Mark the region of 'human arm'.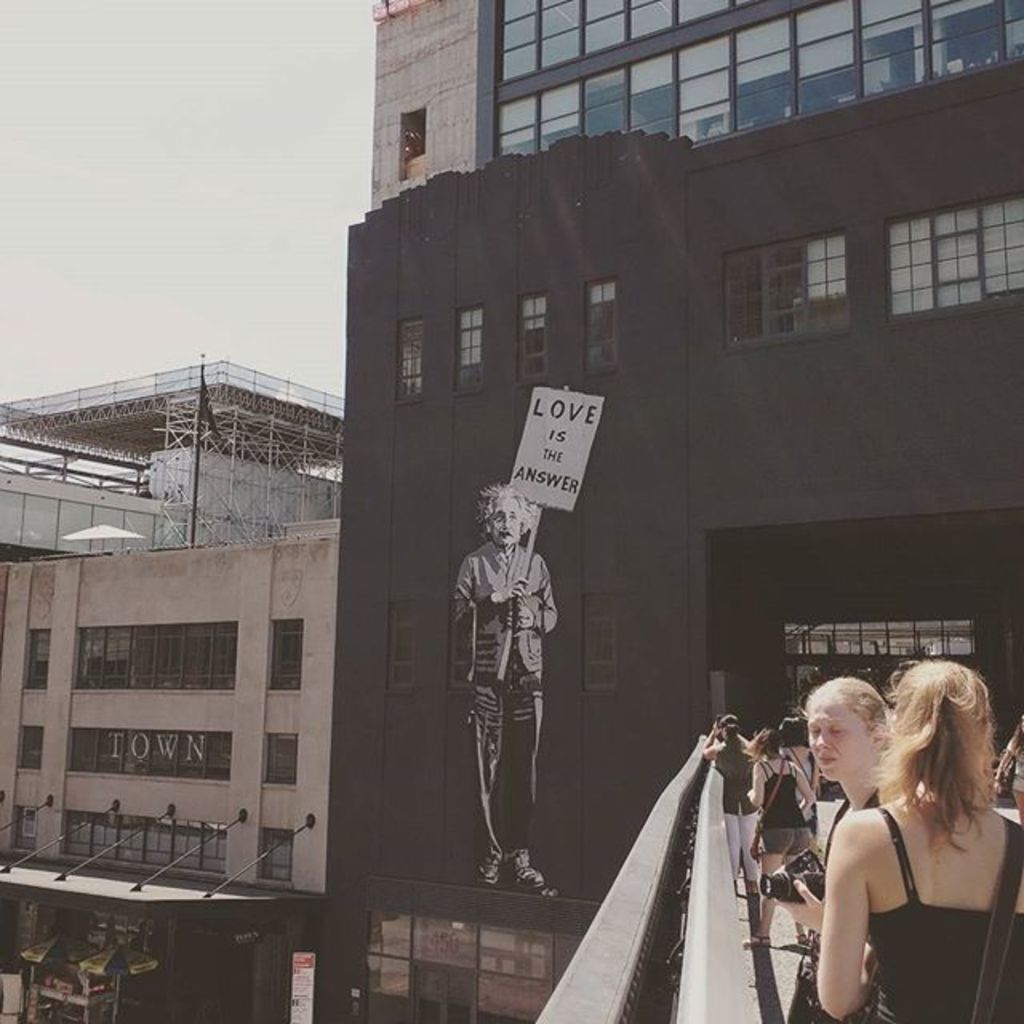
Region: (x1=816, y1=802, x2=893, y2=1022).
